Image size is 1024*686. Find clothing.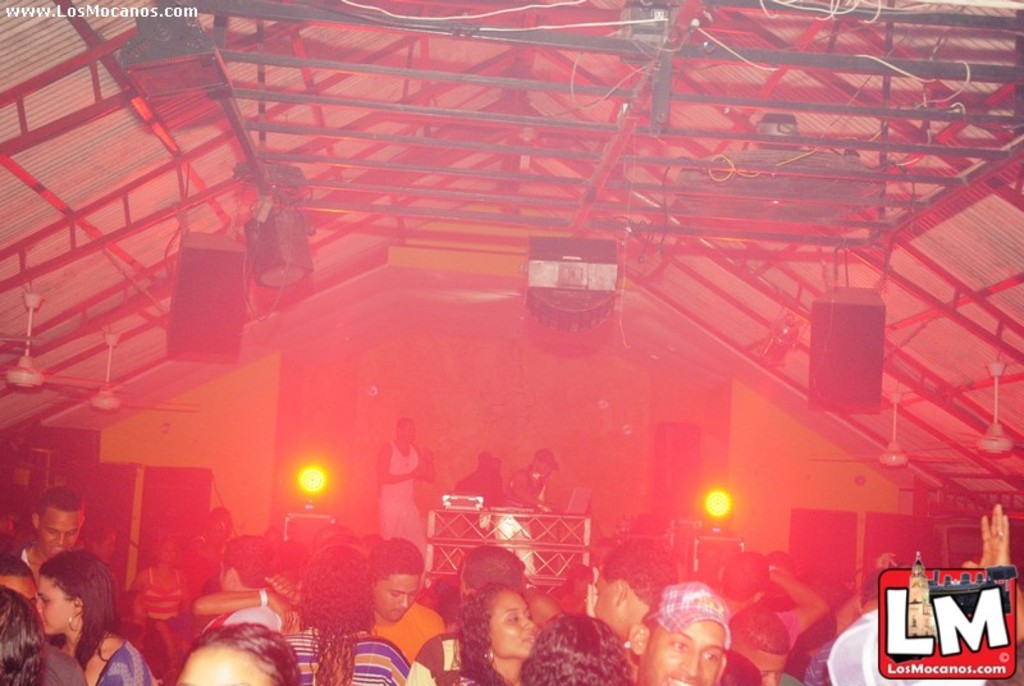
[x1=31, y1=645, x2=84, y2=685].
